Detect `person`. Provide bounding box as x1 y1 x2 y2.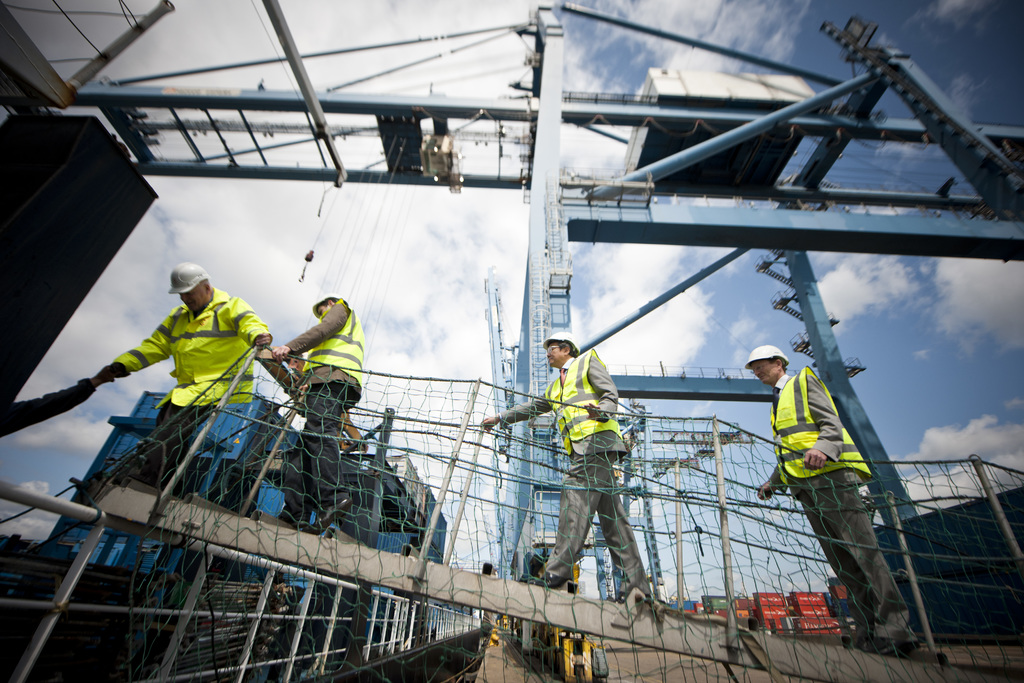
529 310 637 611.
